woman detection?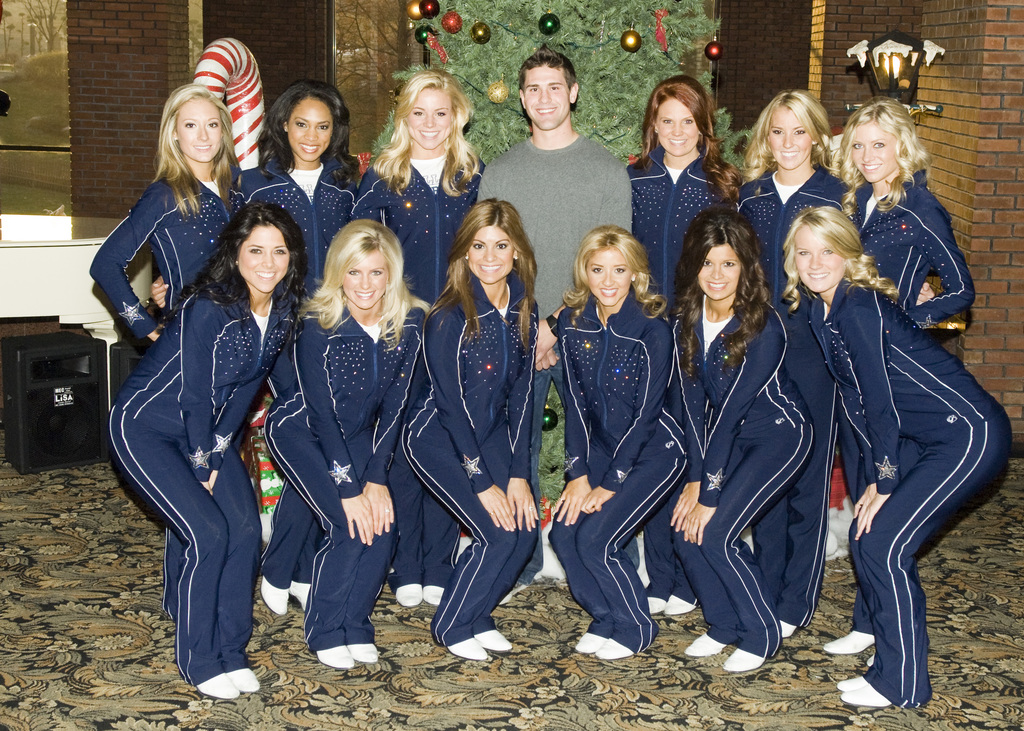
select_region(362, 72, 485, 611)
